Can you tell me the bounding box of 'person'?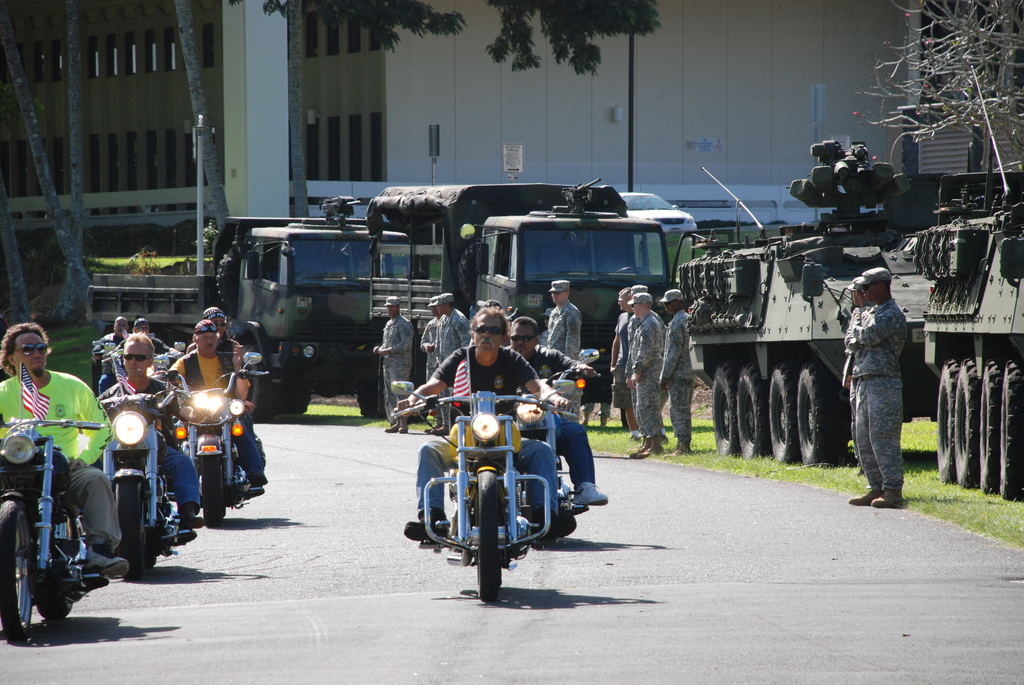
94/333/200/532.
